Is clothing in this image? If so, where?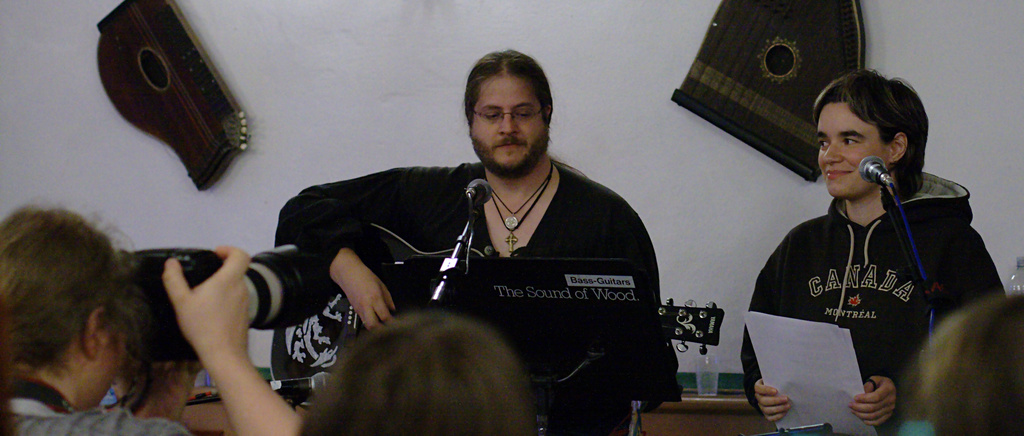
Yes, at <region>286, 158, 681, 435</region>.
